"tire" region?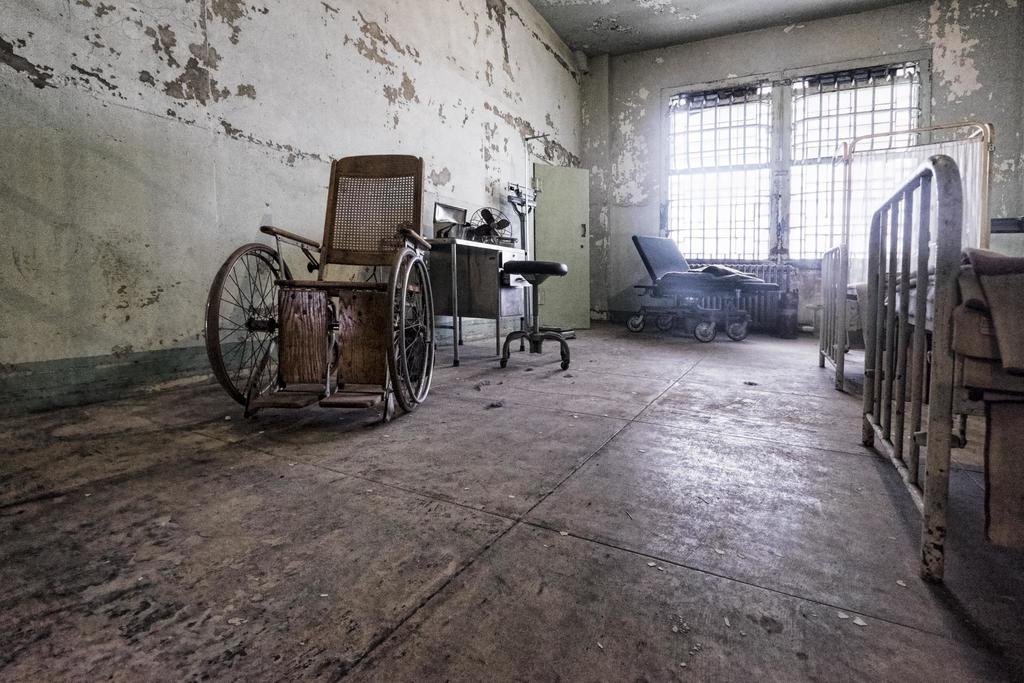
<bbox>725, 321, 746, 343</bbox>
